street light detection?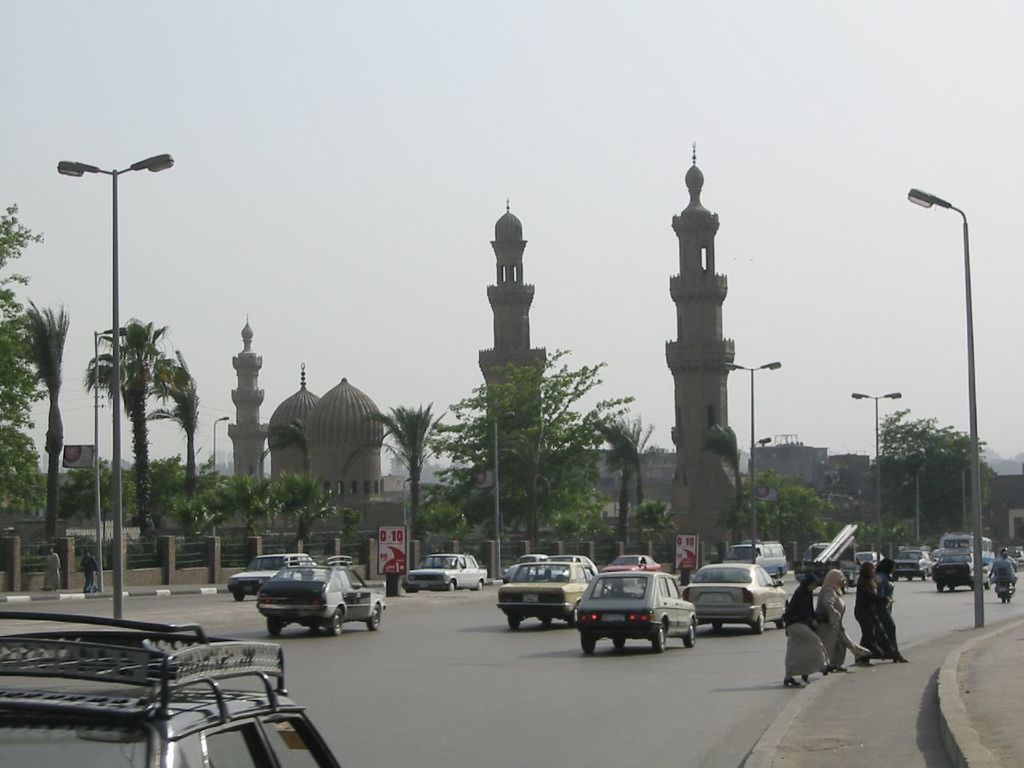
(89, 322, 133, 592)
